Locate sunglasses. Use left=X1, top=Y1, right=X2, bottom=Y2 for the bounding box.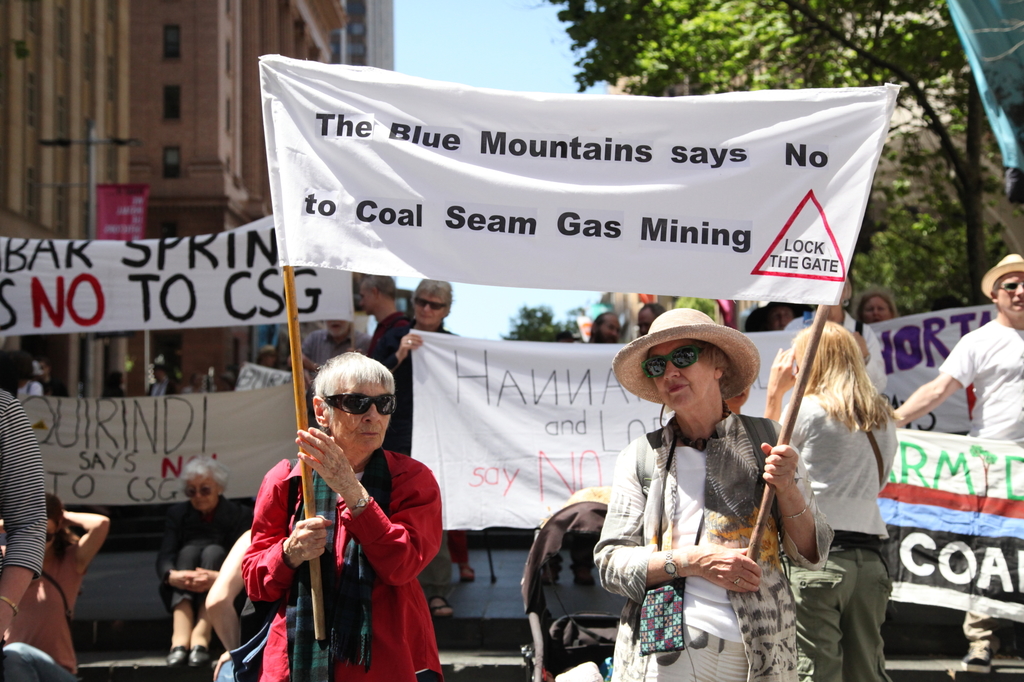
left=182, top=479, right=211, bottom=506.
